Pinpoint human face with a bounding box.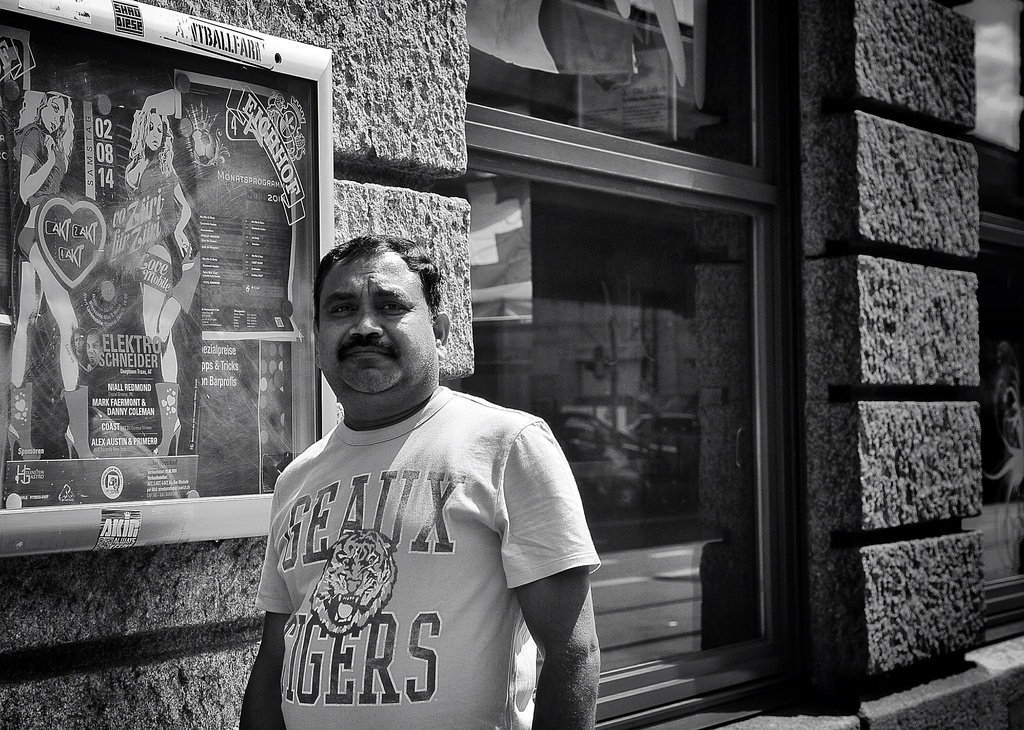
[left=87, top=334, right=97, bottom=364].
